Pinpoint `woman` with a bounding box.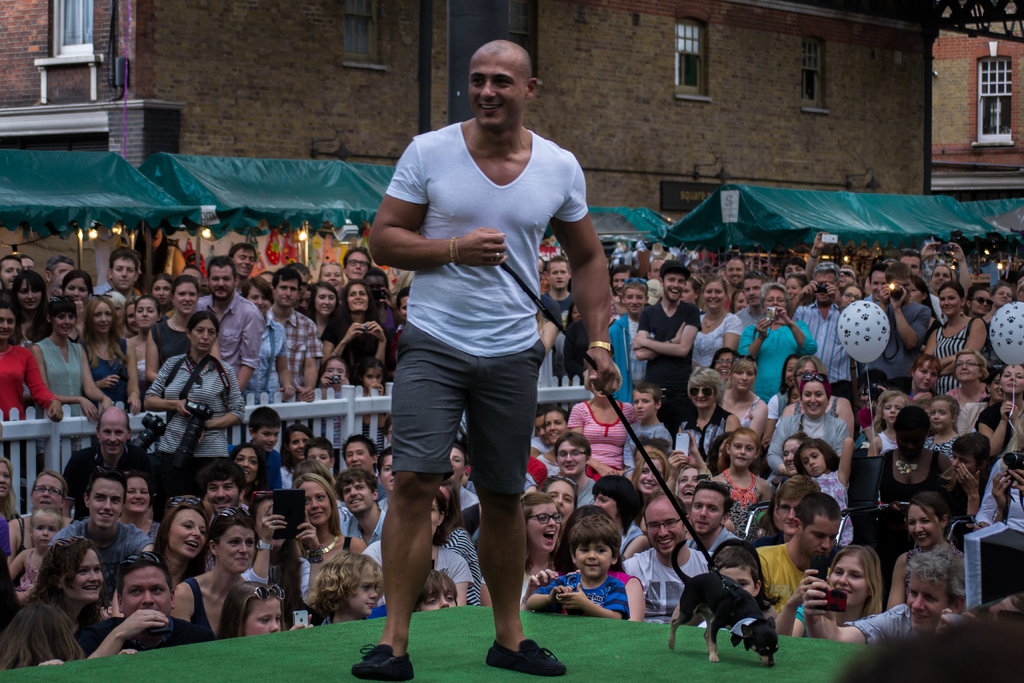
707,347,742,390.
